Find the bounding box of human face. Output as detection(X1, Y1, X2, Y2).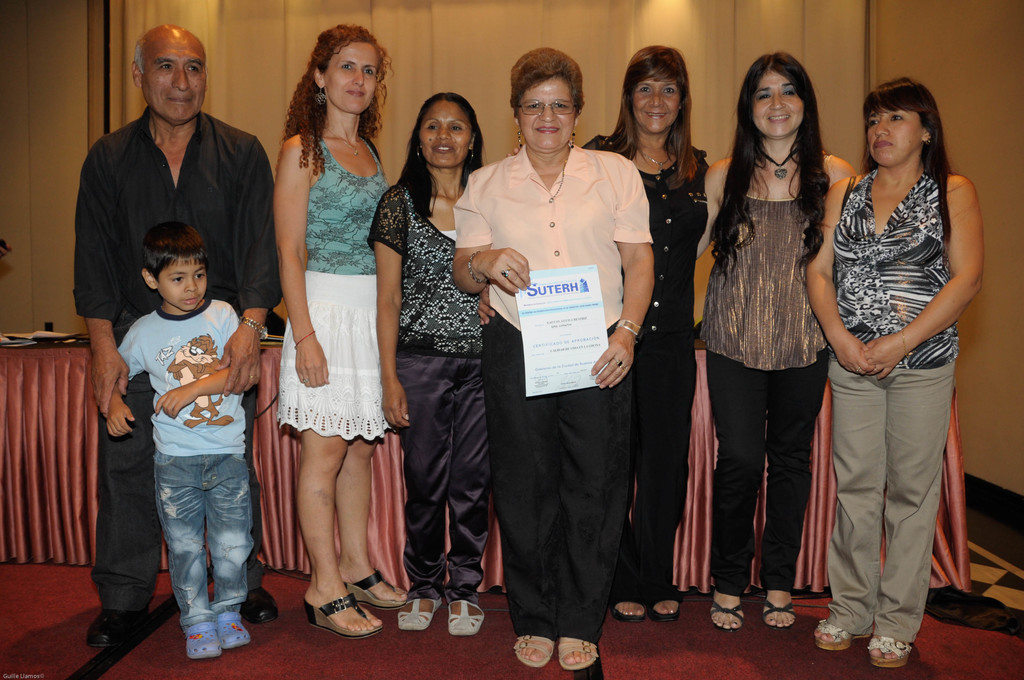
detection(633, 67, 680, 133).
